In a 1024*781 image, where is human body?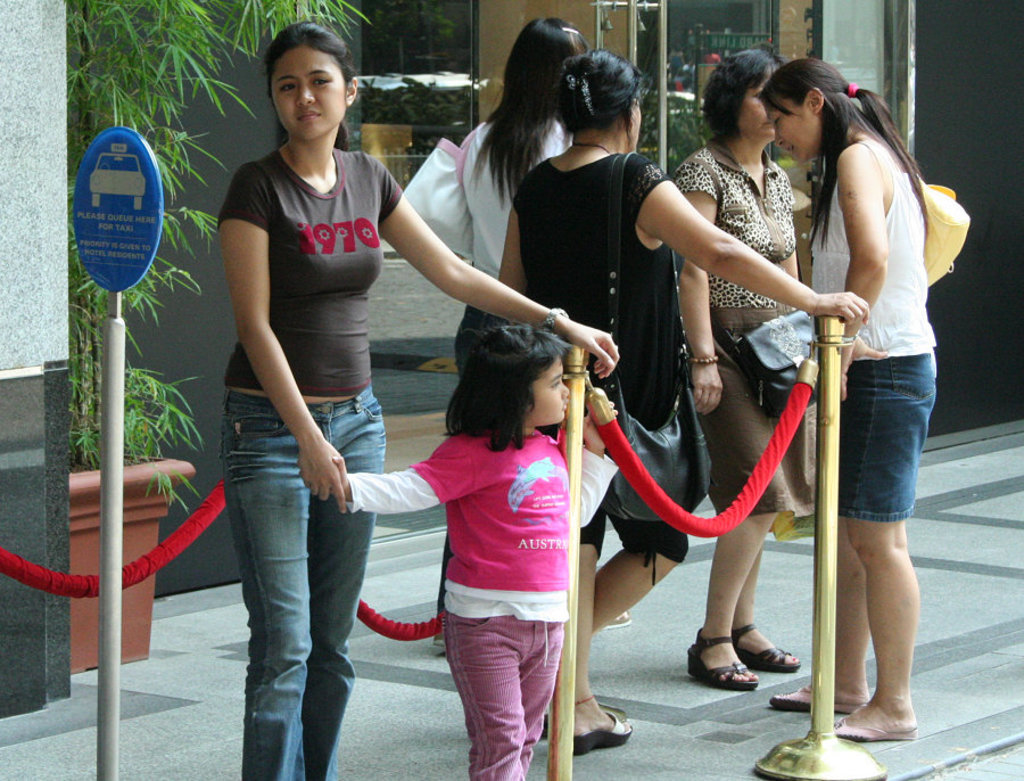
674 38 811 691.
